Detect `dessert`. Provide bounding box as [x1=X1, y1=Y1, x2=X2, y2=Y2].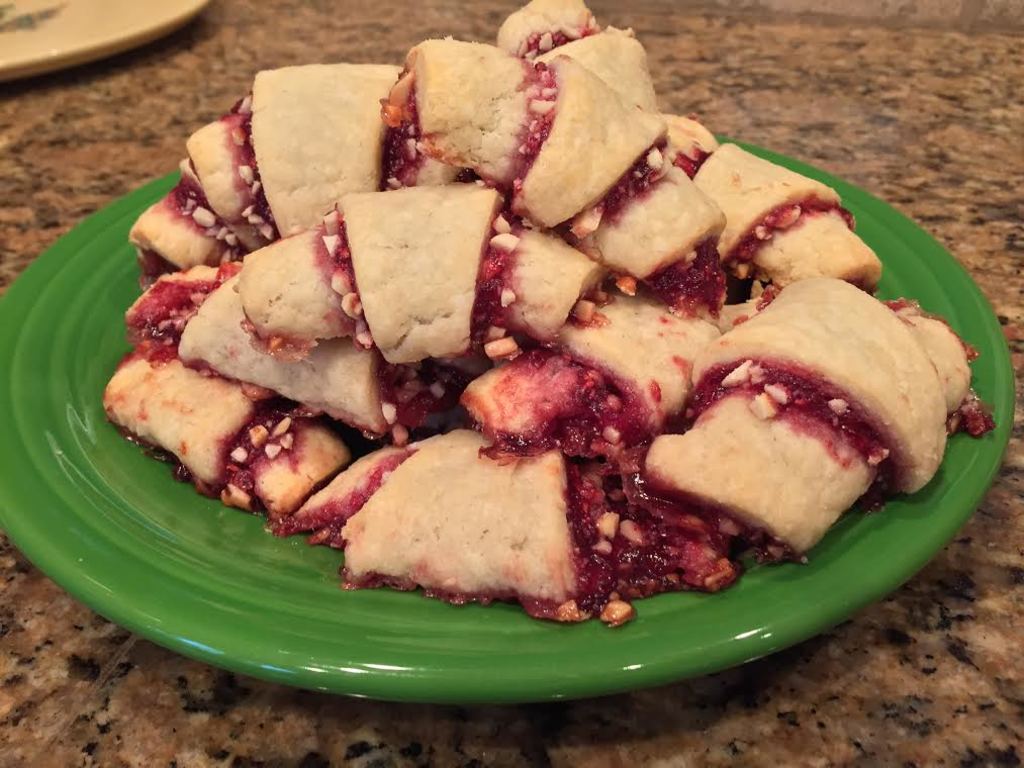
[x1=700, y1=147, x2=834, y2=276].
